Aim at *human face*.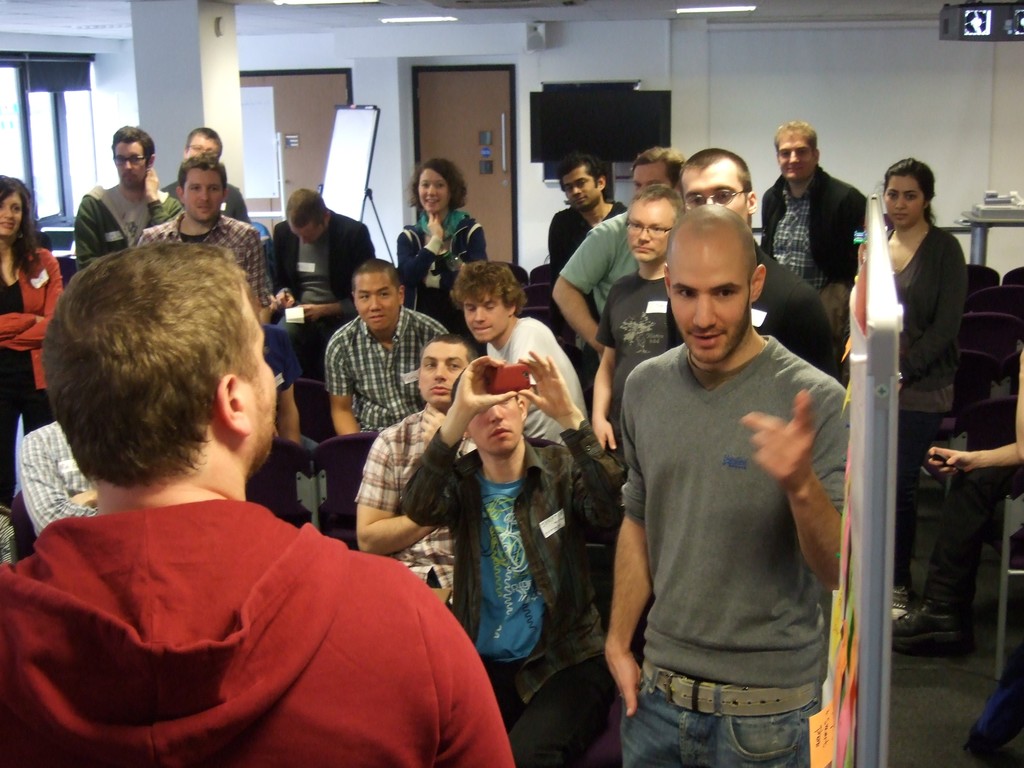
Aimed at (111, 141, 147, 186).
